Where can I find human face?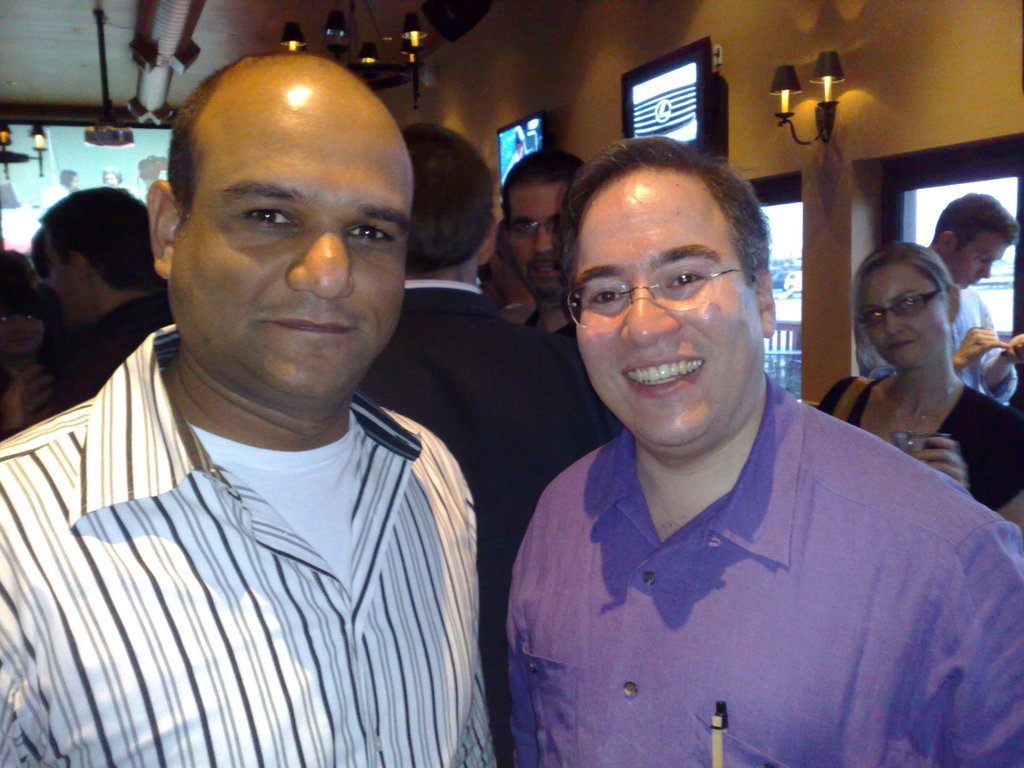
You can find it at Rect(866, 268, 945, 365).
